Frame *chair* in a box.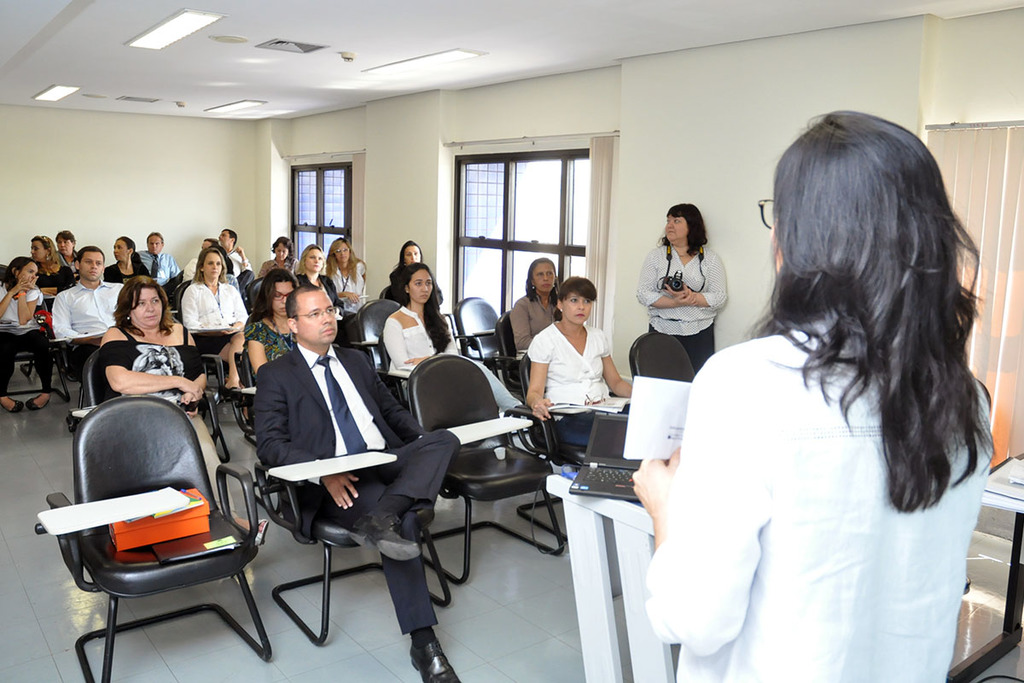
BBox(79, 357, 223, 463).
